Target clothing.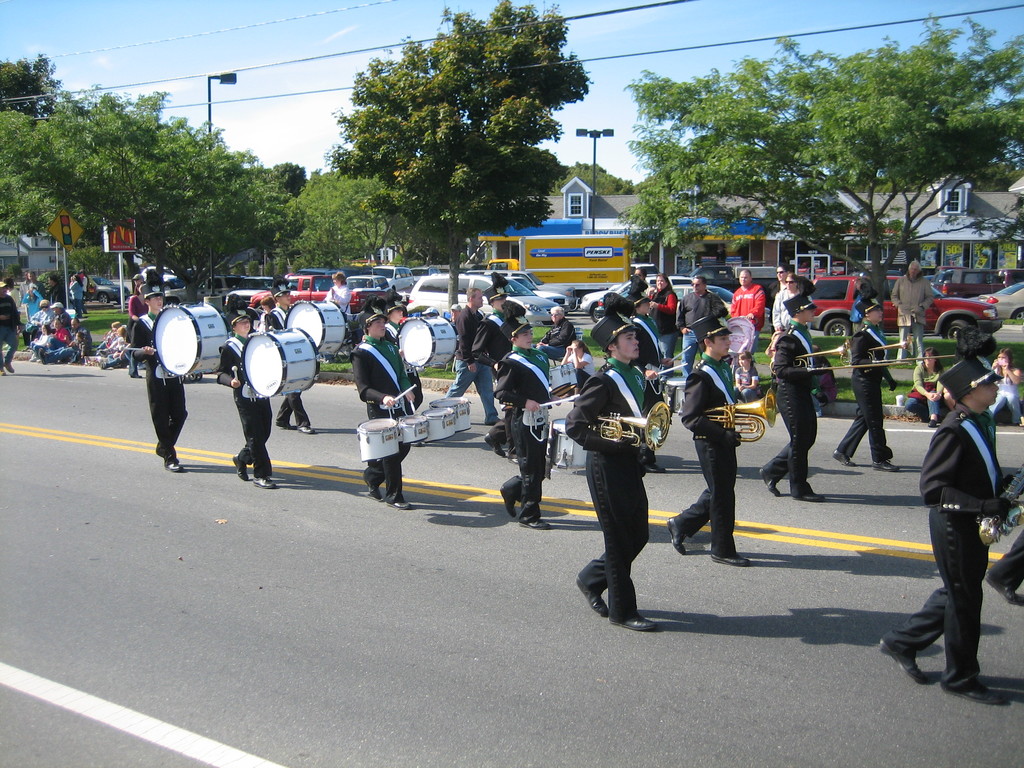
Target region: bbox=(531, 317, 575, 361).
